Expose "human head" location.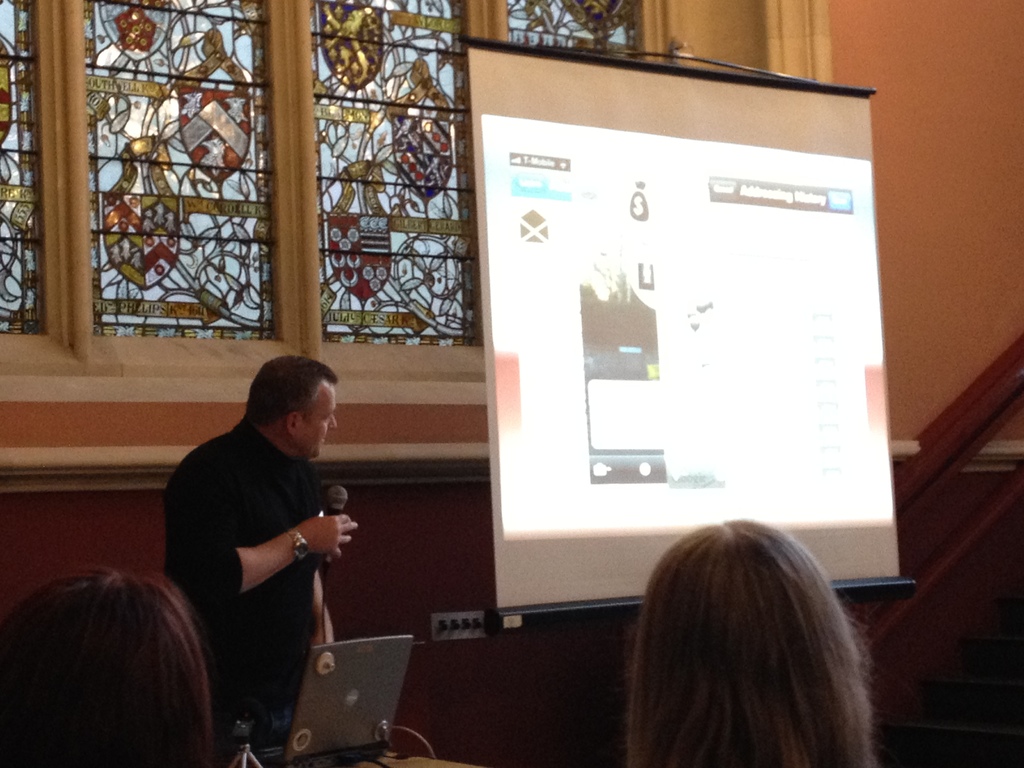
Exposed at bbox=[225, 367, 330, 458].
